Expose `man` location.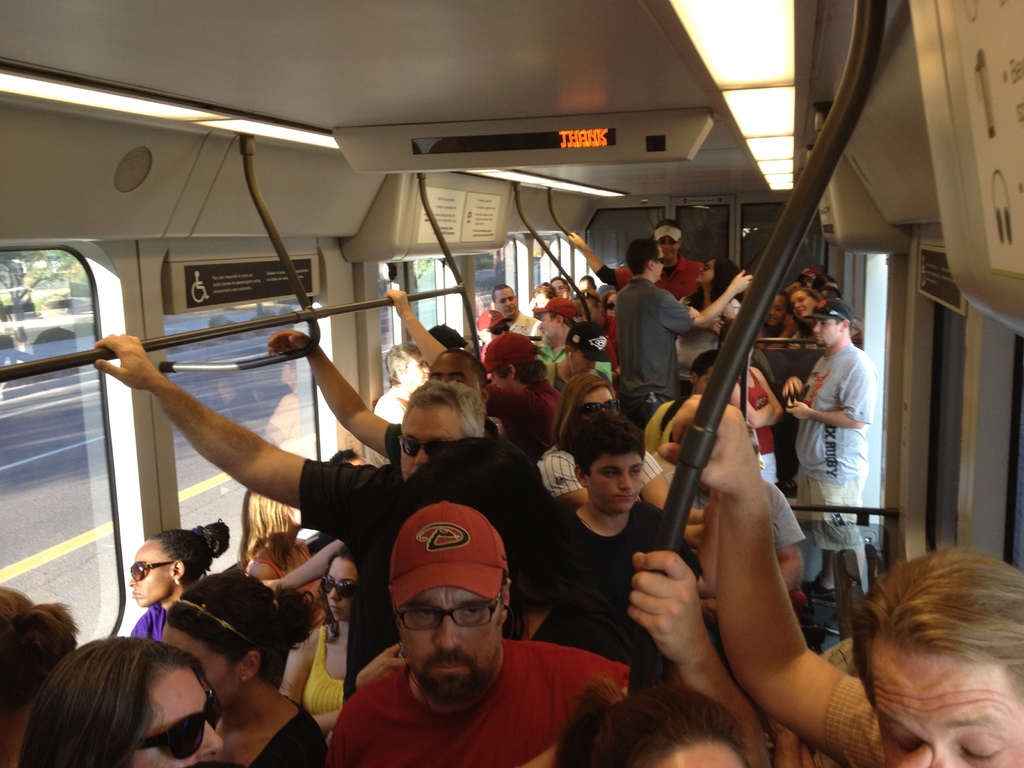
Exposed at (left=785, top=296, right=878, bottom=595).
